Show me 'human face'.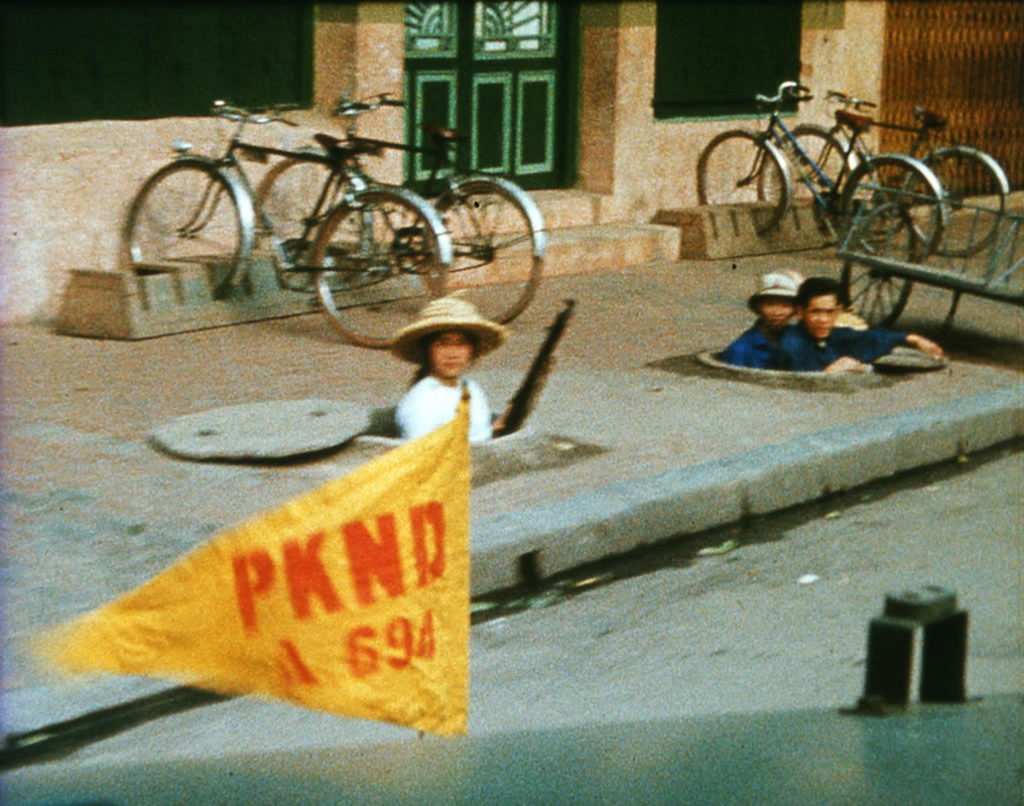
'human face' is here: Rect(757, 302, 788, 322).
